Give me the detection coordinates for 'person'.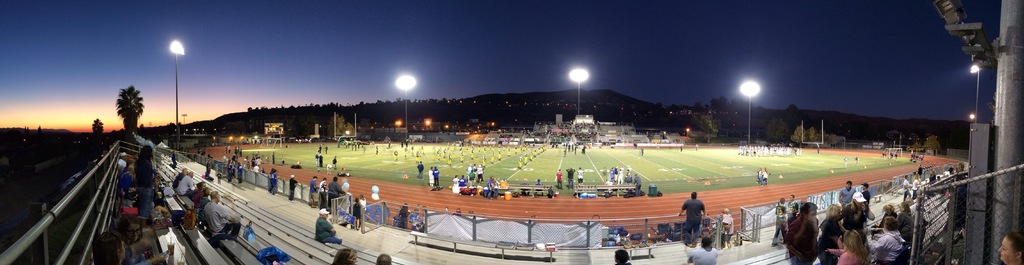
996, 229, 1023, 264.
